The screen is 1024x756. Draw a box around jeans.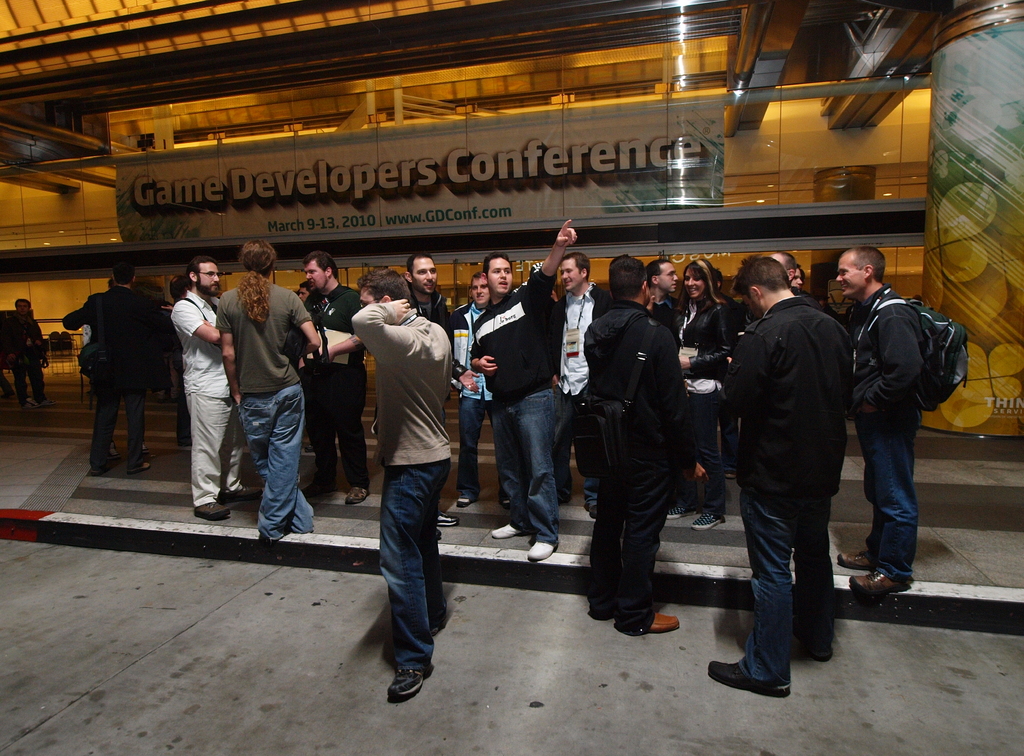
<region>855, 412, 926, 586</region>.
